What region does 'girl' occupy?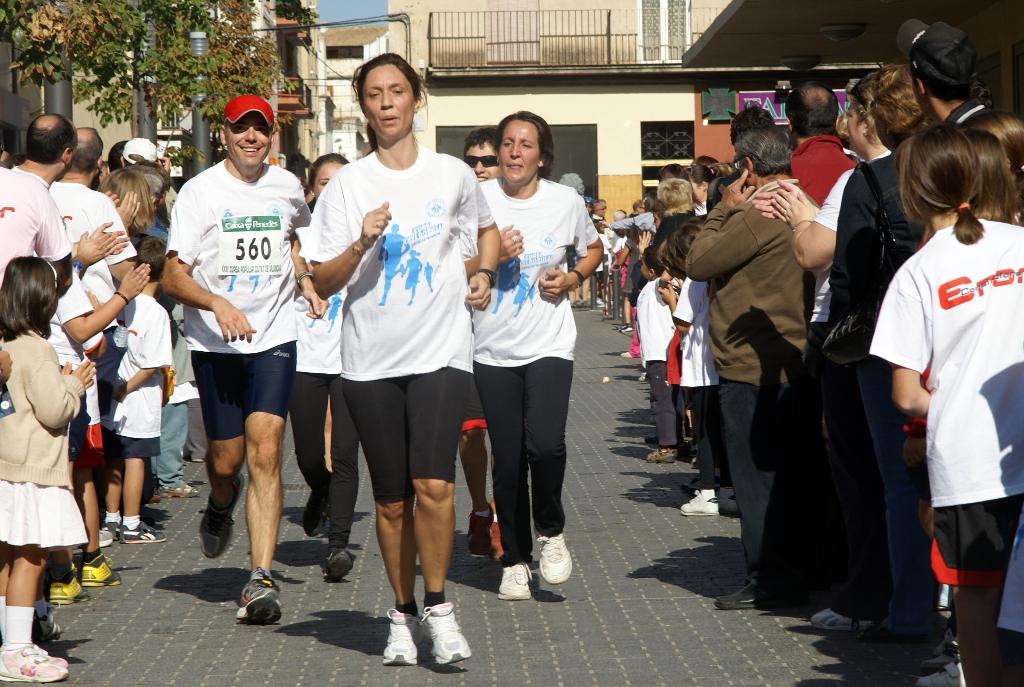
bbox(868, 120, 1023, 686).
